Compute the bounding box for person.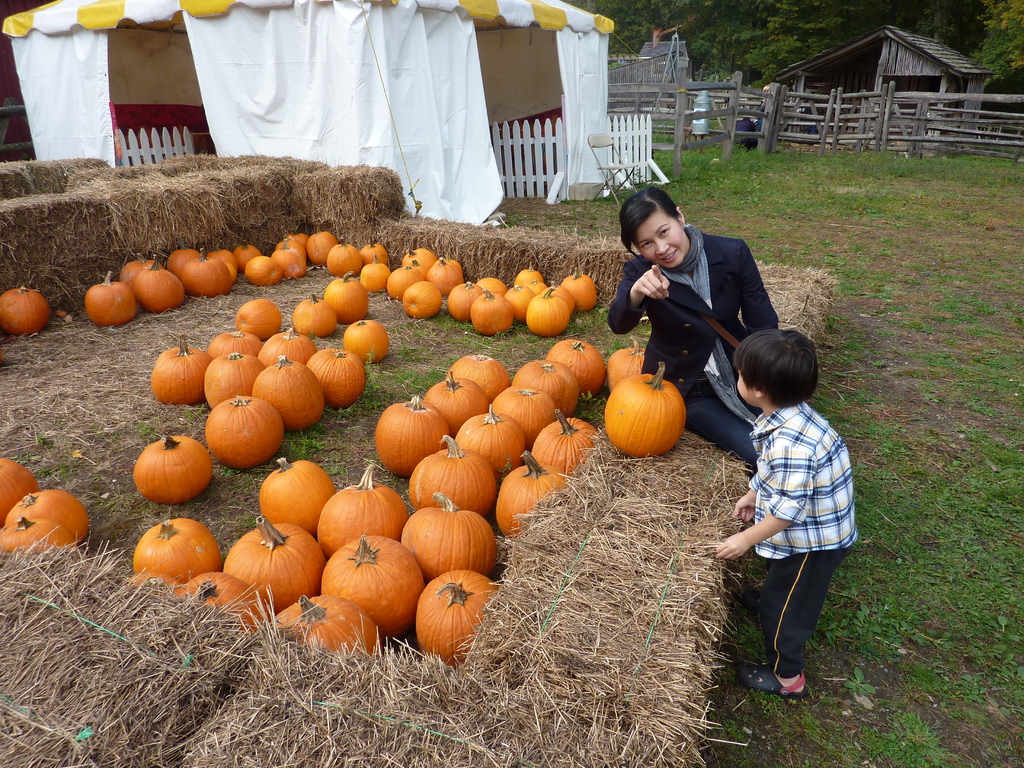
region(710, 320, 861, 696).
